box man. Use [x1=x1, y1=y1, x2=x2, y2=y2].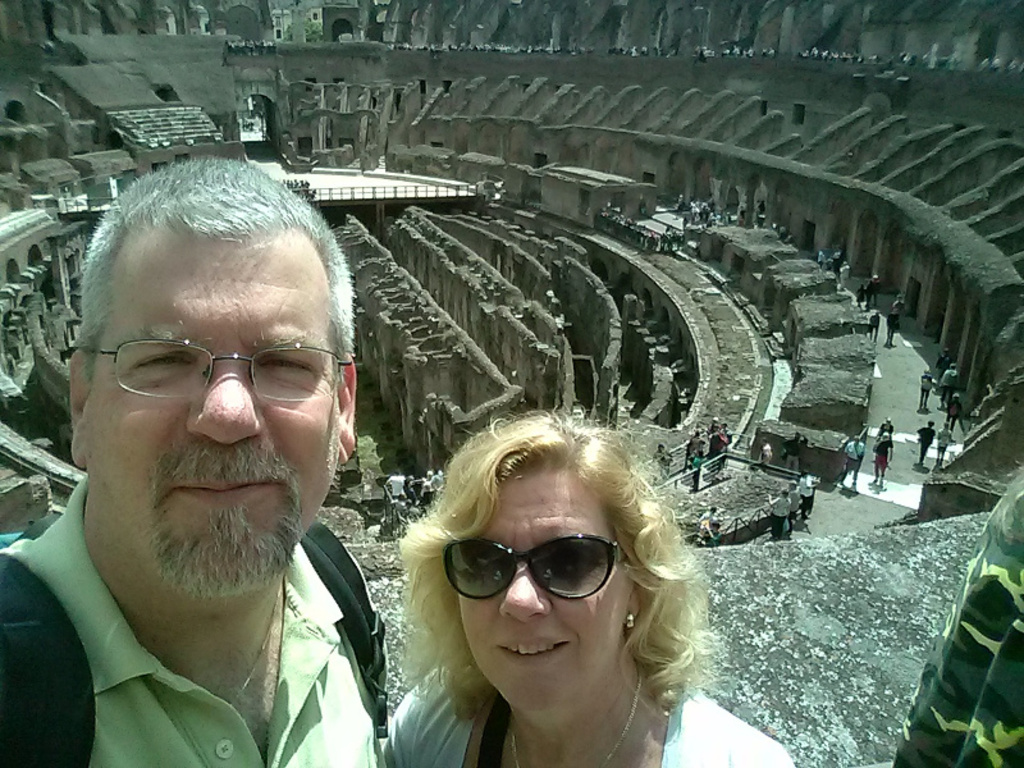
[x1=385, y1=466, x2=410, y2=499].
